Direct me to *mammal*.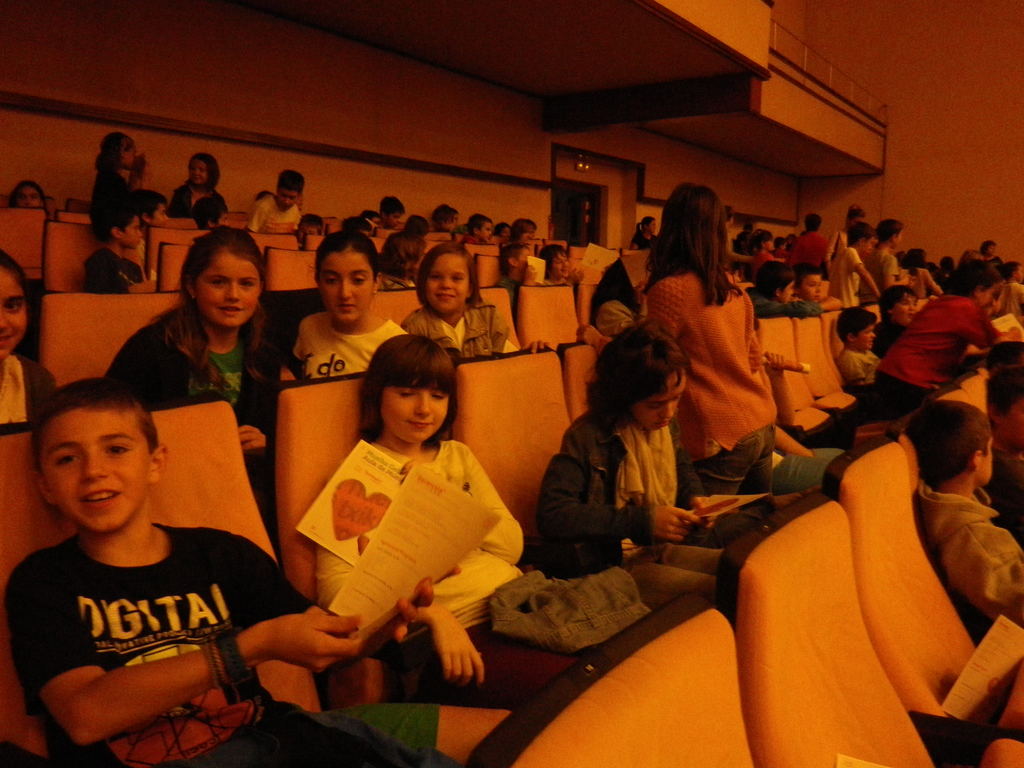
Direction: detection(640, 183, 833, 535).
